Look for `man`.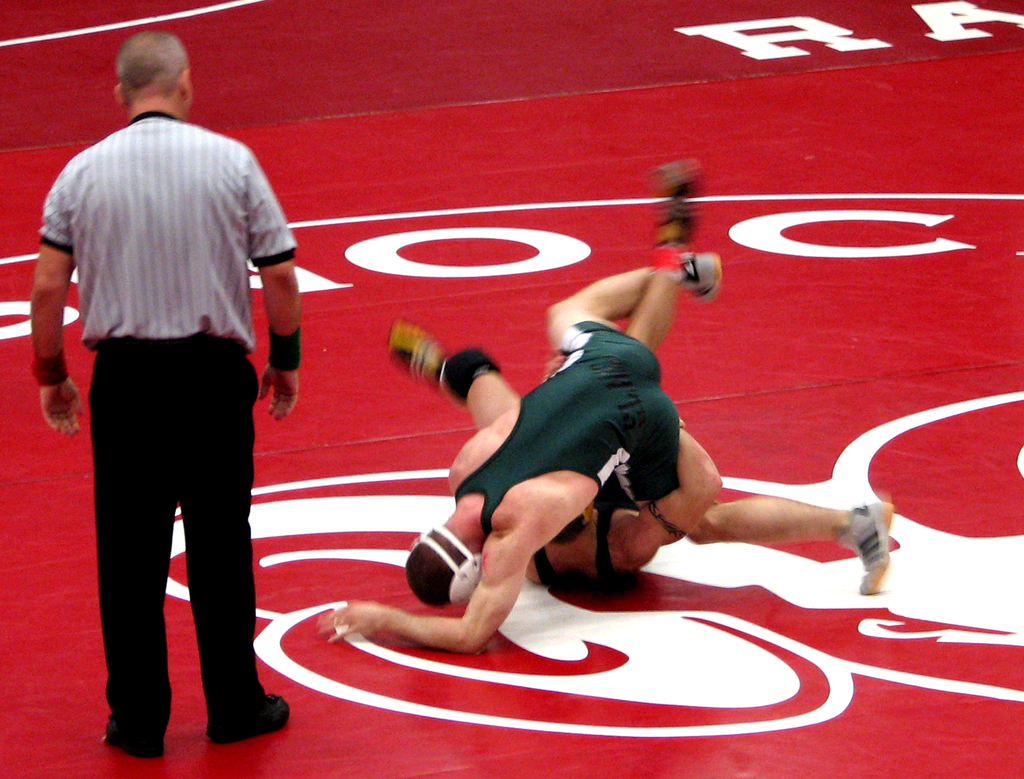
Found: (left=46, top=24, right=298, bottom=755).
